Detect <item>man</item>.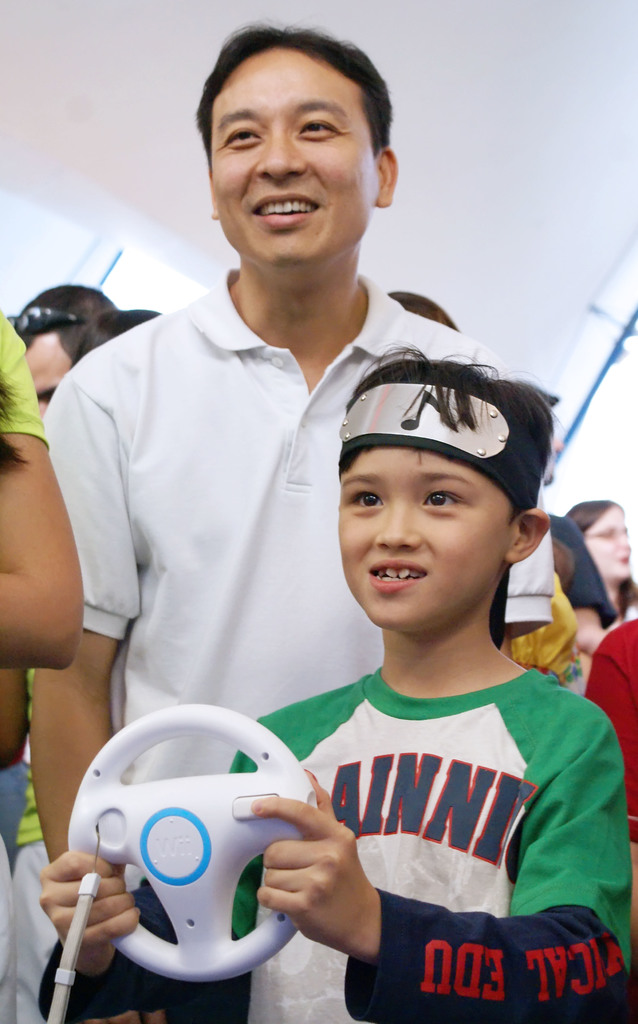
Detected at 49,71,553,884.
